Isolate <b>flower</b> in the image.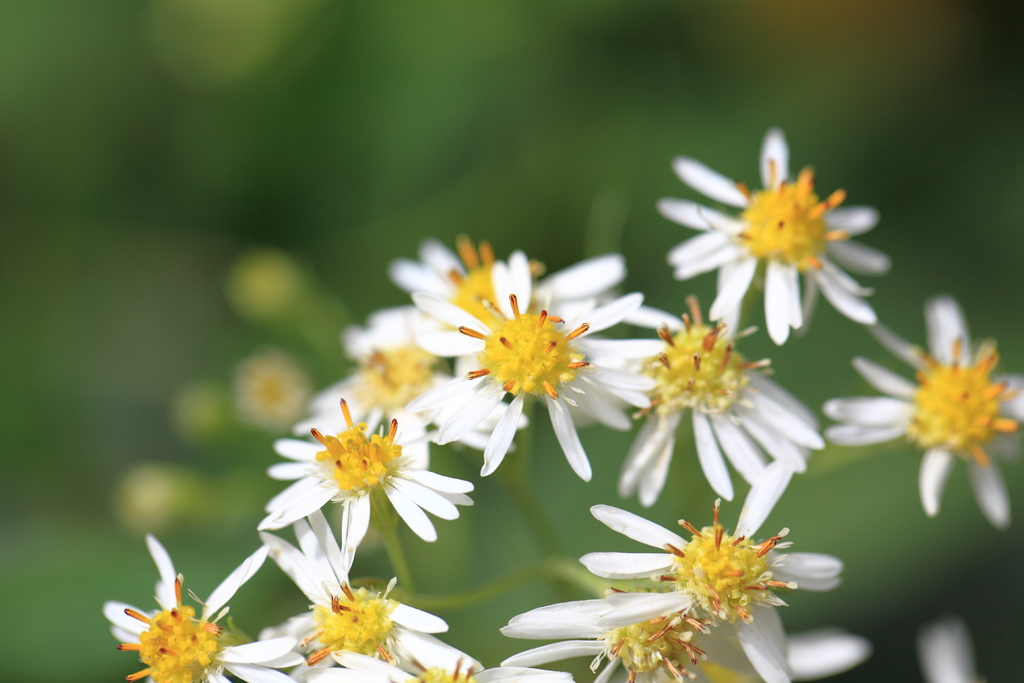
Isolated region: detection(824, 295, 1023, 534).
